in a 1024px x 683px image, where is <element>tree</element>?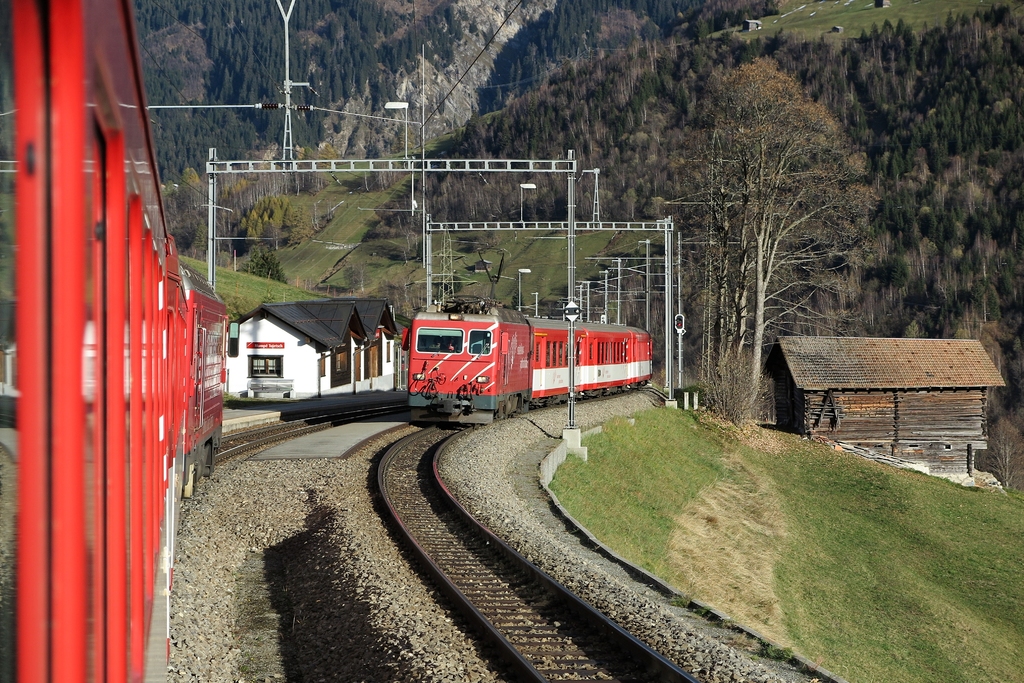
<bbox>178, 163, 199, 191</bbox>.
